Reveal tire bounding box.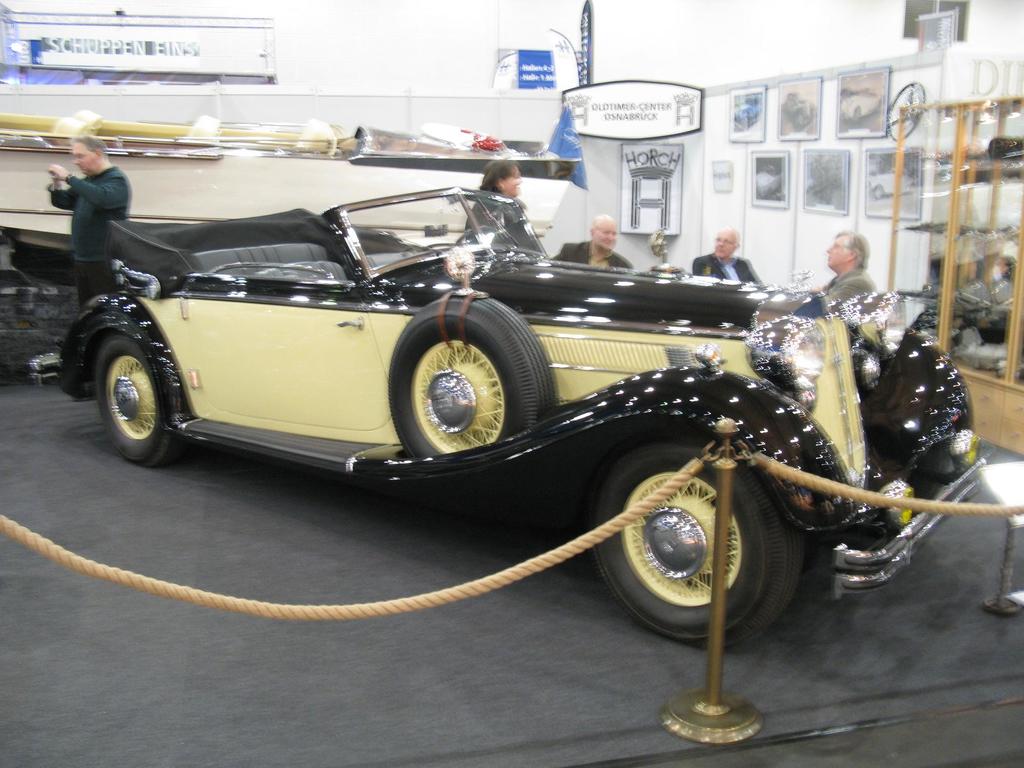
Revealed: 794:111:804:129.
